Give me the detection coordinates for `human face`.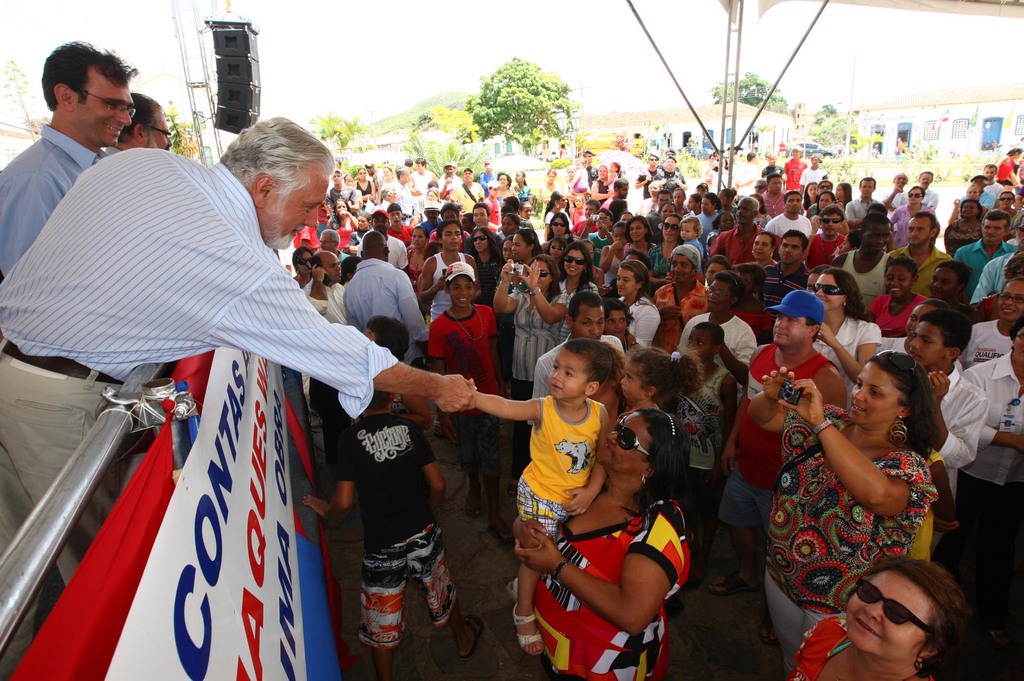
crop(614, 267, 636, 296).
